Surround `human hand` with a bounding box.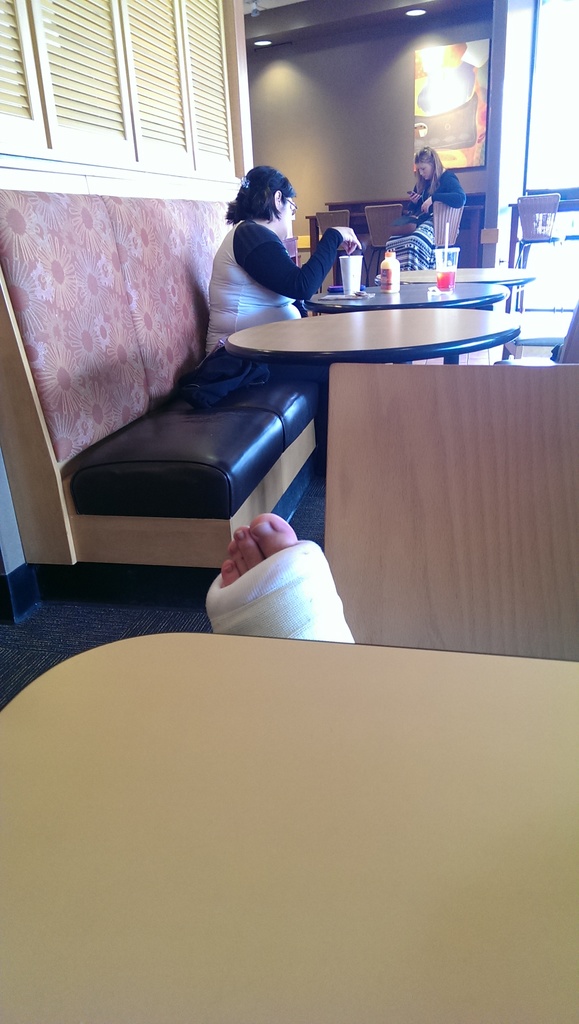
pyautogui.locateOnScreen(331, 219, 363, 252).
